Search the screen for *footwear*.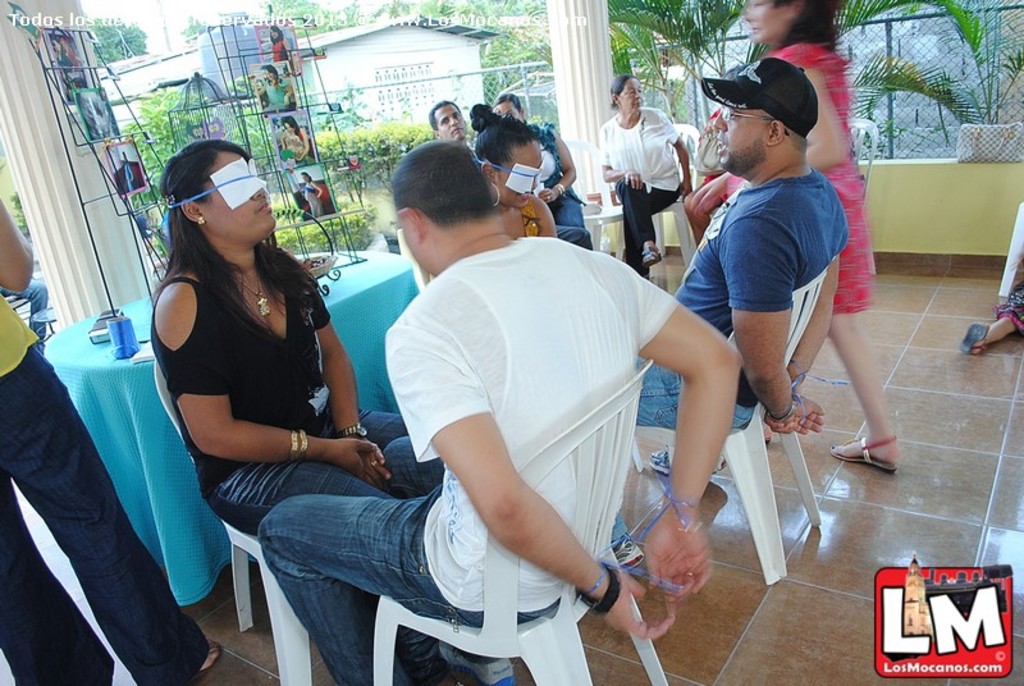
Found at region(959, 320, 991, 355).
